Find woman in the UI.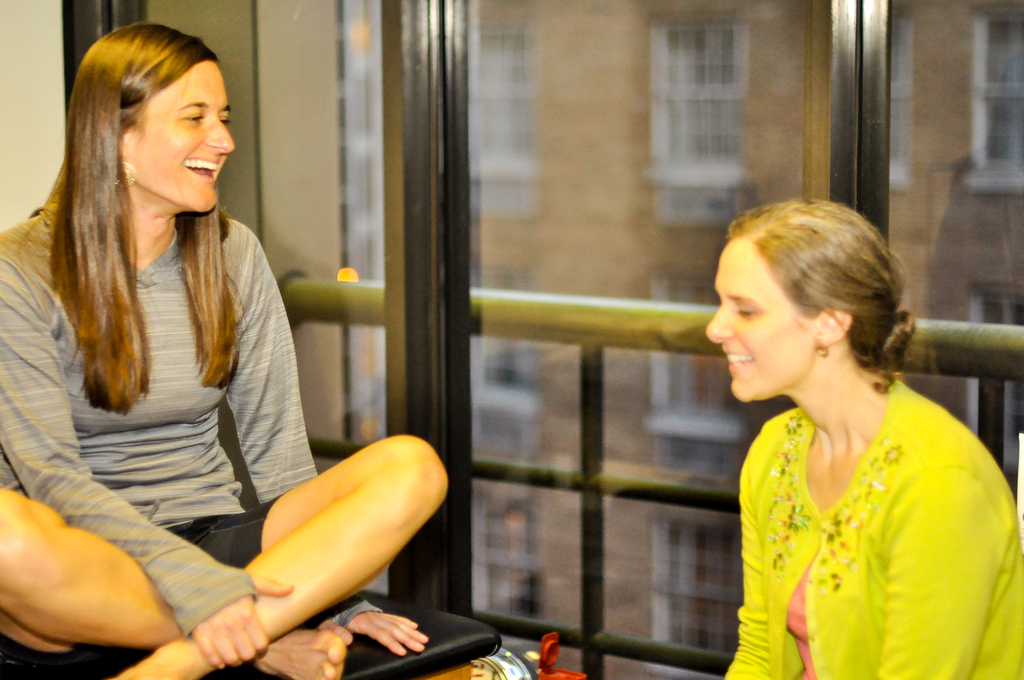
UI element at left=685, top=196, right=1023, bottom=673.
